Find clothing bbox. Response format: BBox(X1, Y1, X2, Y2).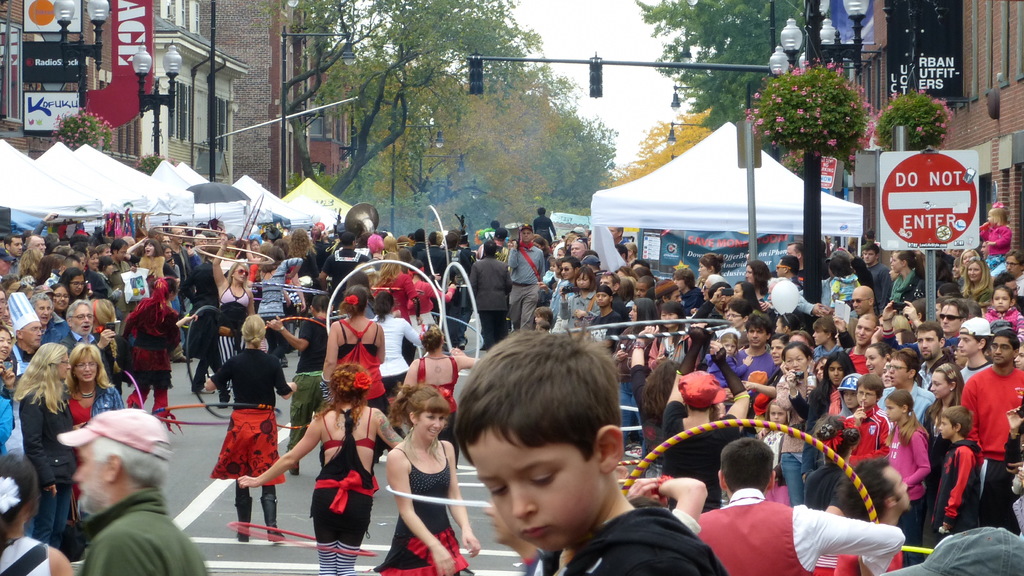
BBox(297, 251, 326, 290).
